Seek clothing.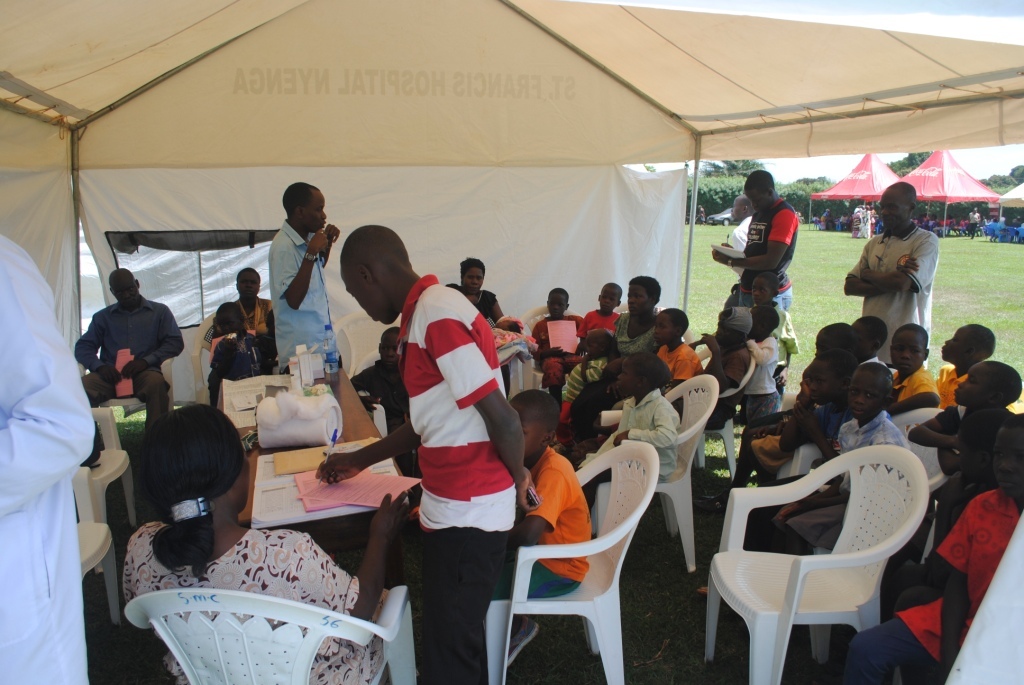
l=355, t=371, r=403, b=476.
